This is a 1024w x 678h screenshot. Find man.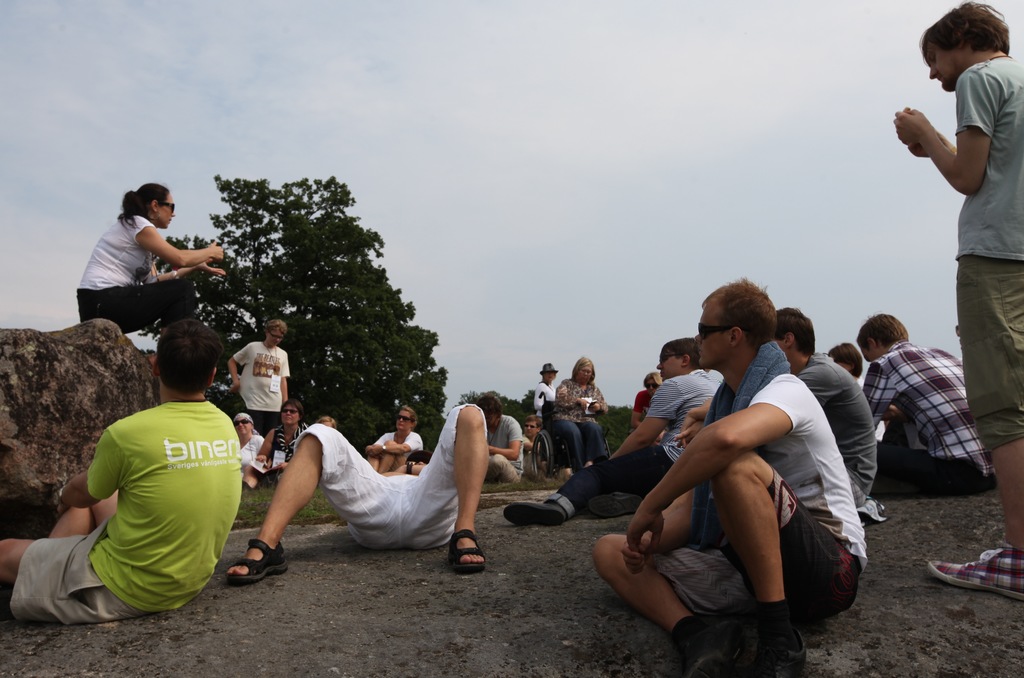
Bounding box: bbox=[596, 313, 850, 652].
